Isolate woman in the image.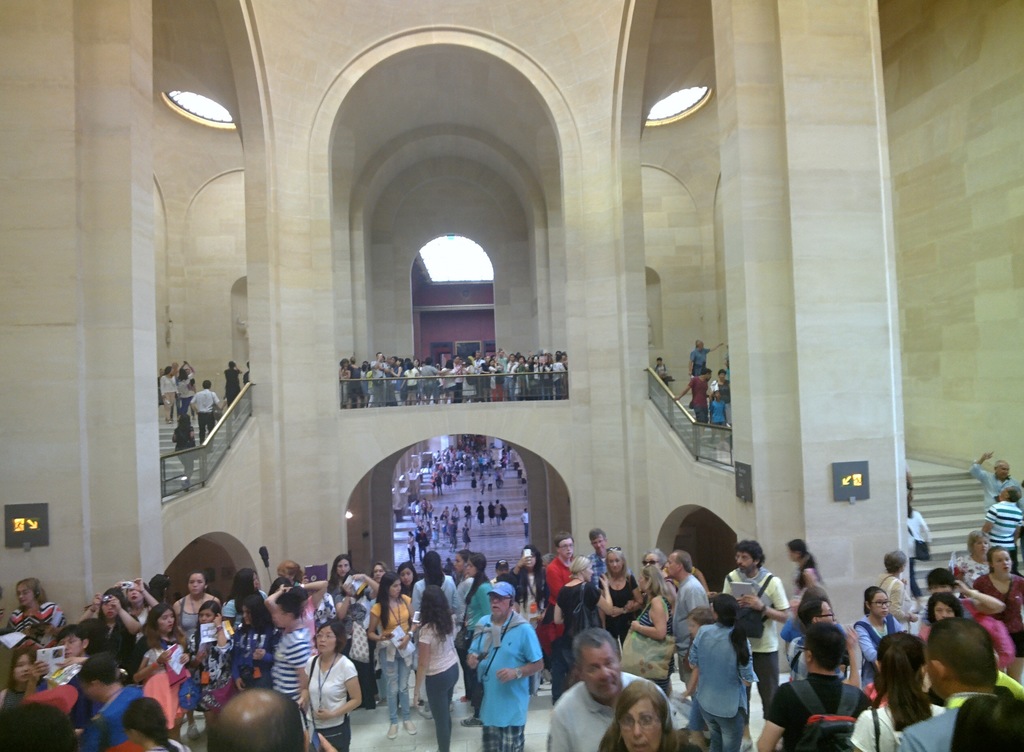
Isolated region: pyautogui.locateOnScreen(975, 547, 1023, 686).
